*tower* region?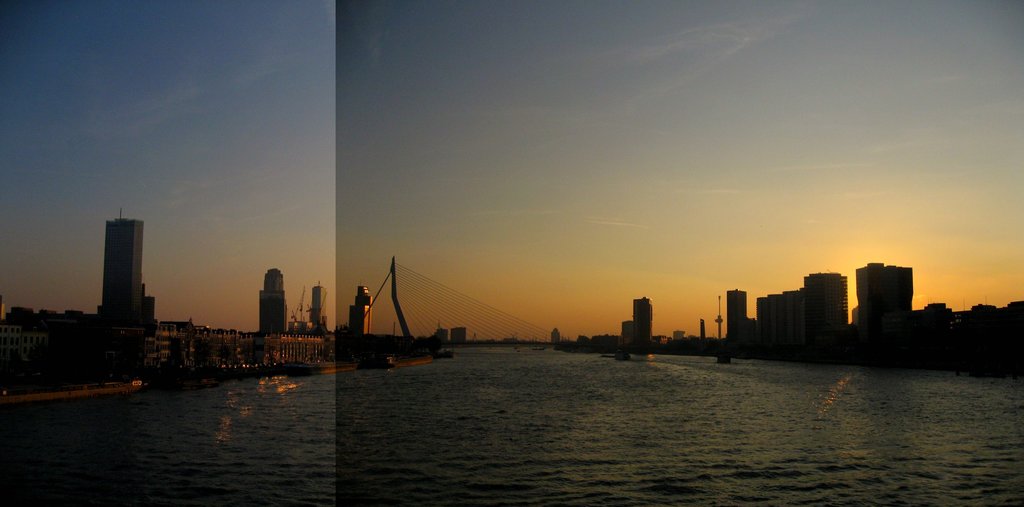
(left=634, top=298, right=646, bottom=337)
